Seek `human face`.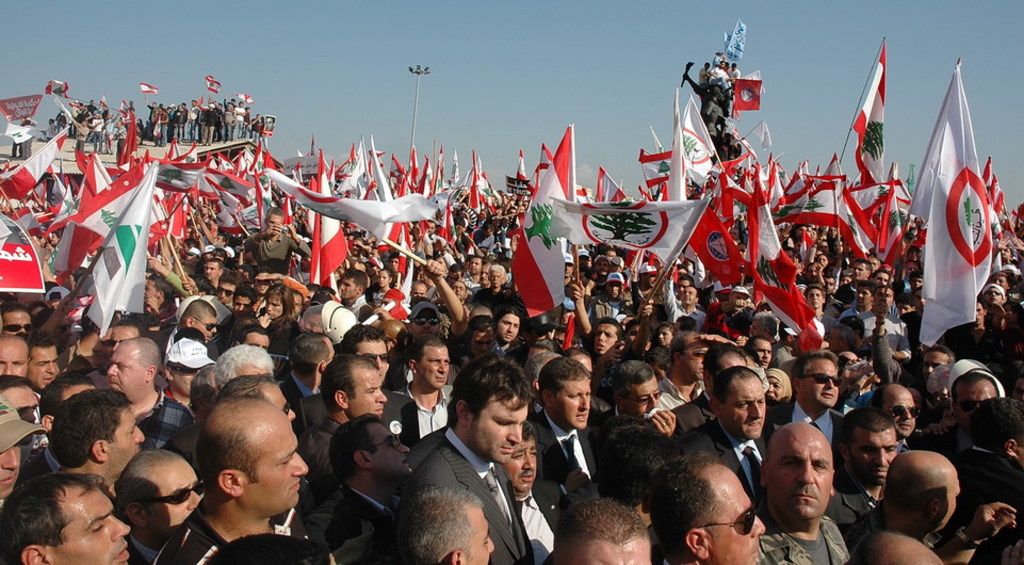
<bbox>418, 342, 453, 392</bbox>.
